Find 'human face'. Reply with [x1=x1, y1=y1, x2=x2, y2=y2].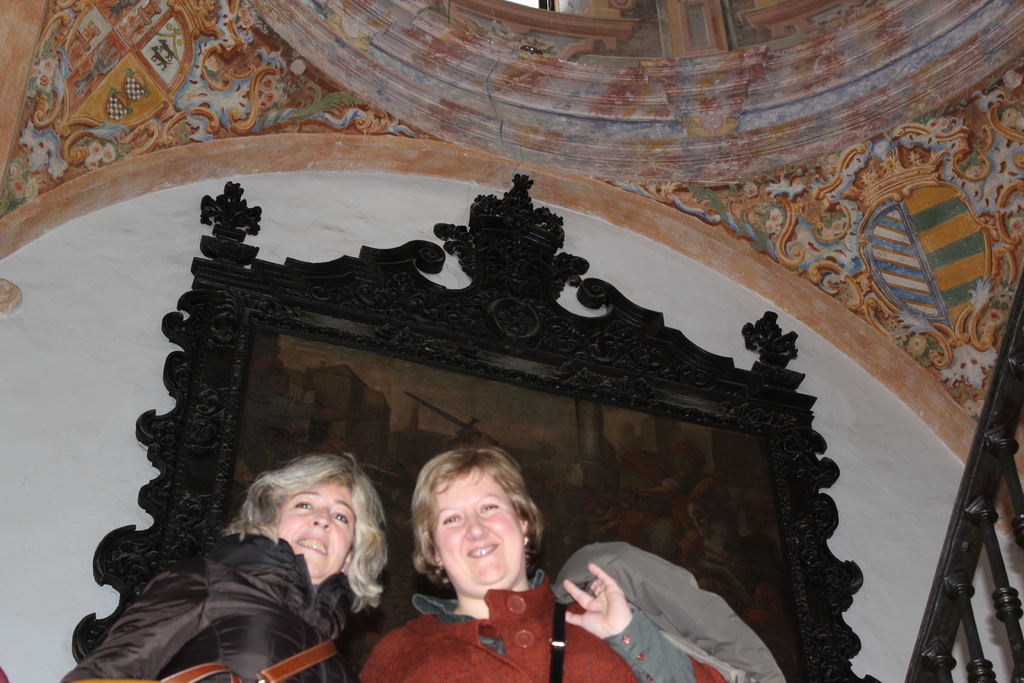
[x1=439, y1=468, x2=531, y2=591].
